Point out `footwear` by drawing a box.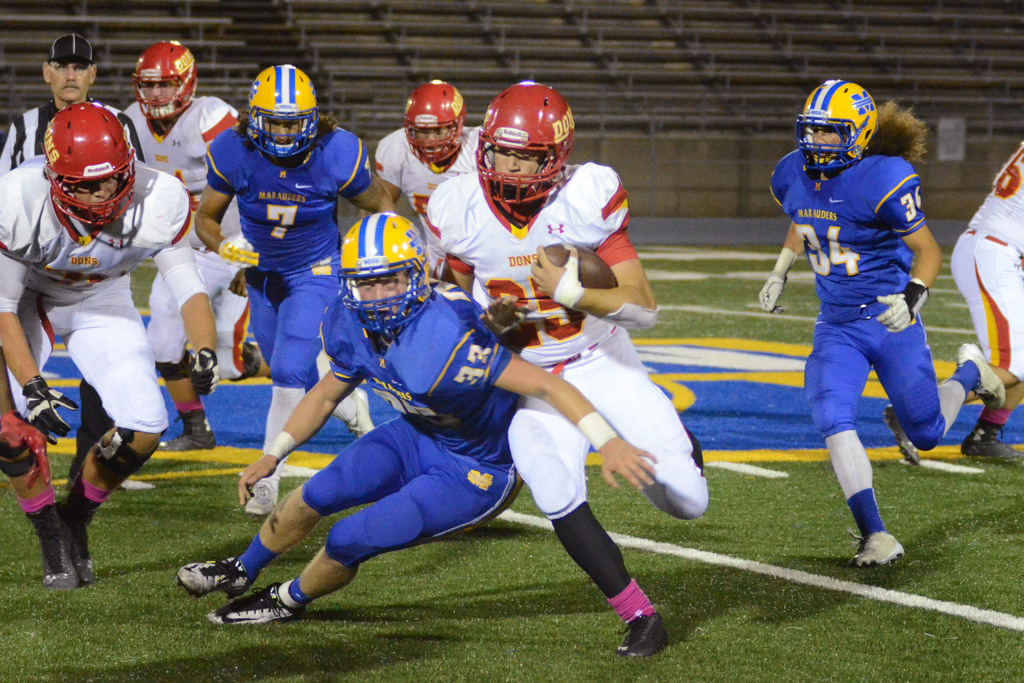
961/423/1023/463.
